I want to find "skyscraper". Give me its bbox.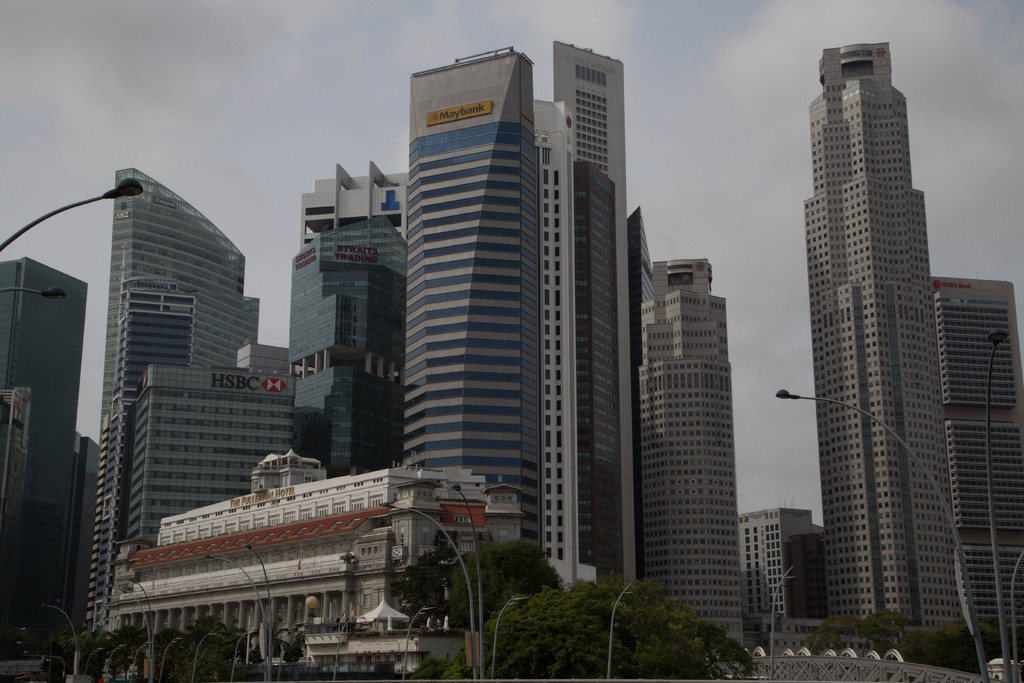
(552,39,636,589).
